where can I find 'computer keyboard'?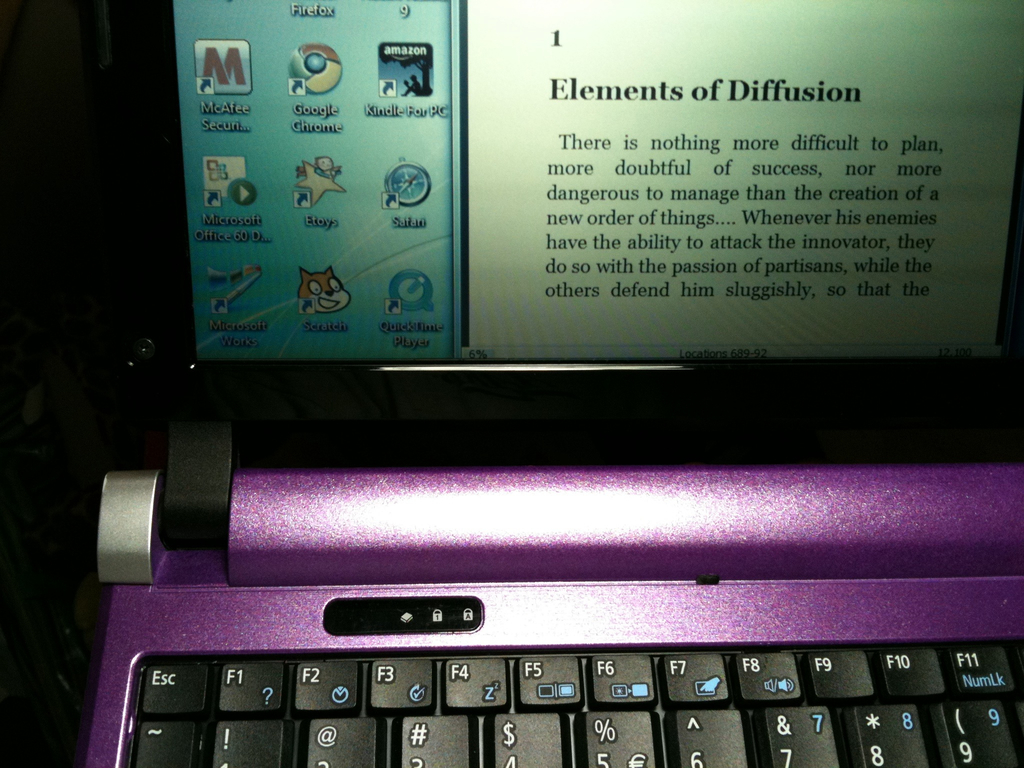
You can find it at 129/637/1023/767.
